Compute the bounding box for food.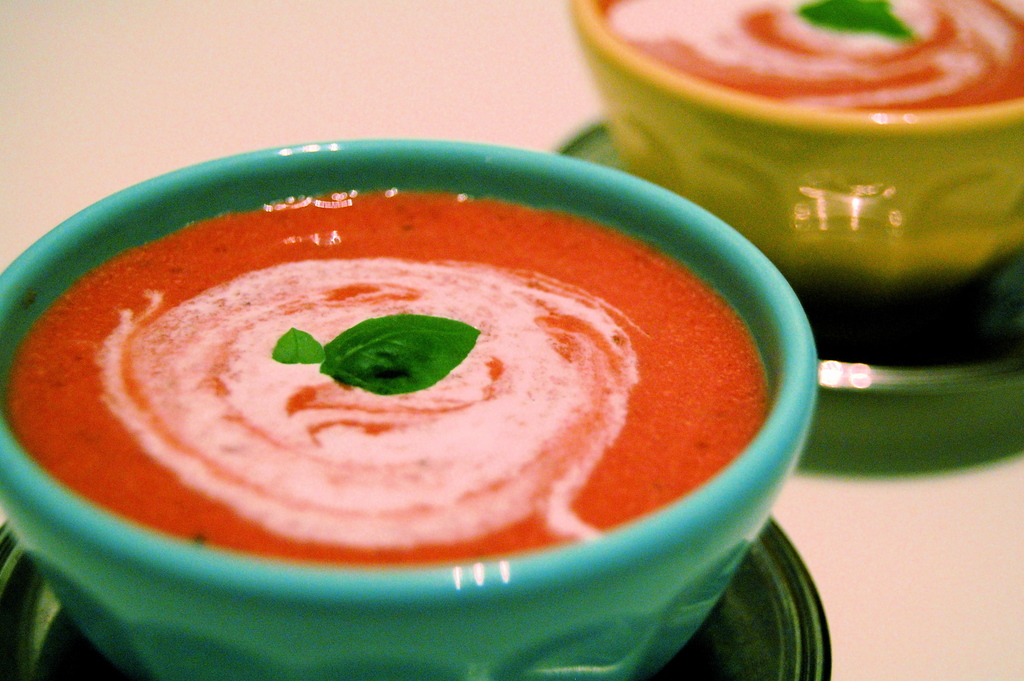
left=5, top=183, right=771, bottom=566.
